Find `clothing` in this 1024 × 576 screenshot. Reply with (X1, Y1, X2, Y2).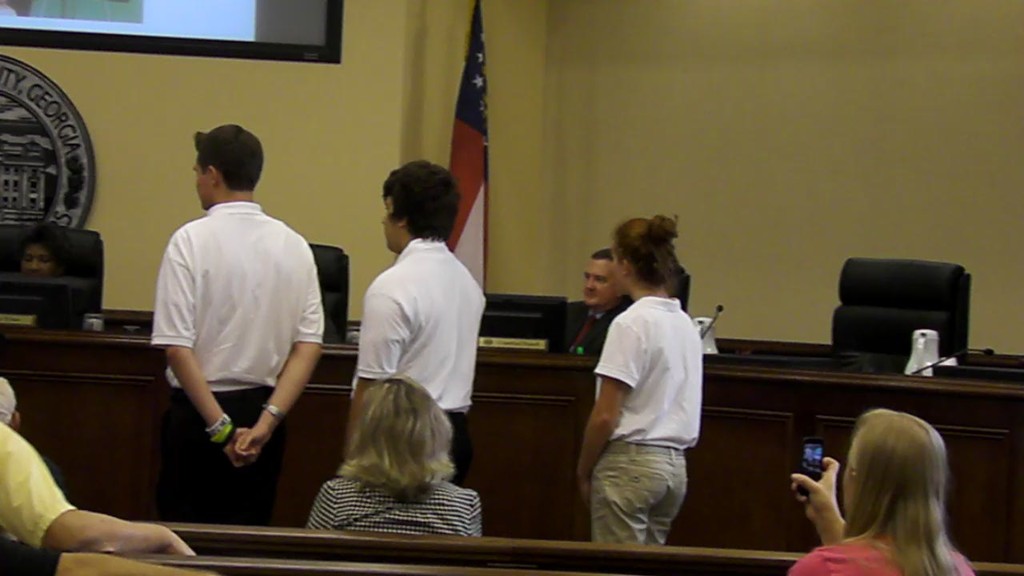
(0, 422, 71, 550).
